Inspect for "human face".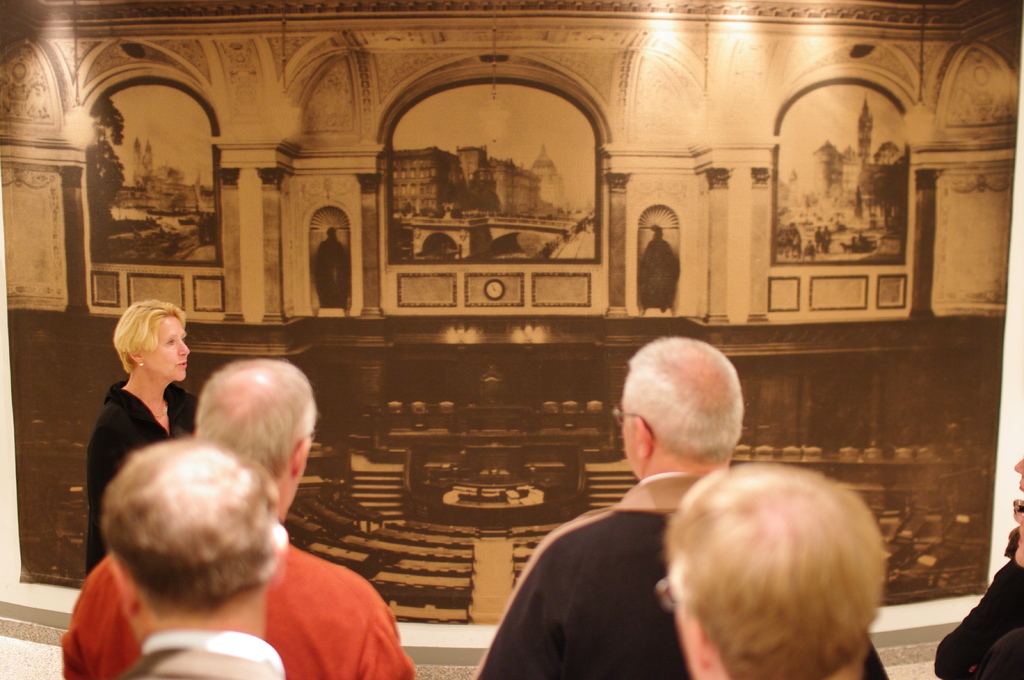
Inspection: crop(141, 317, 190, 381).
